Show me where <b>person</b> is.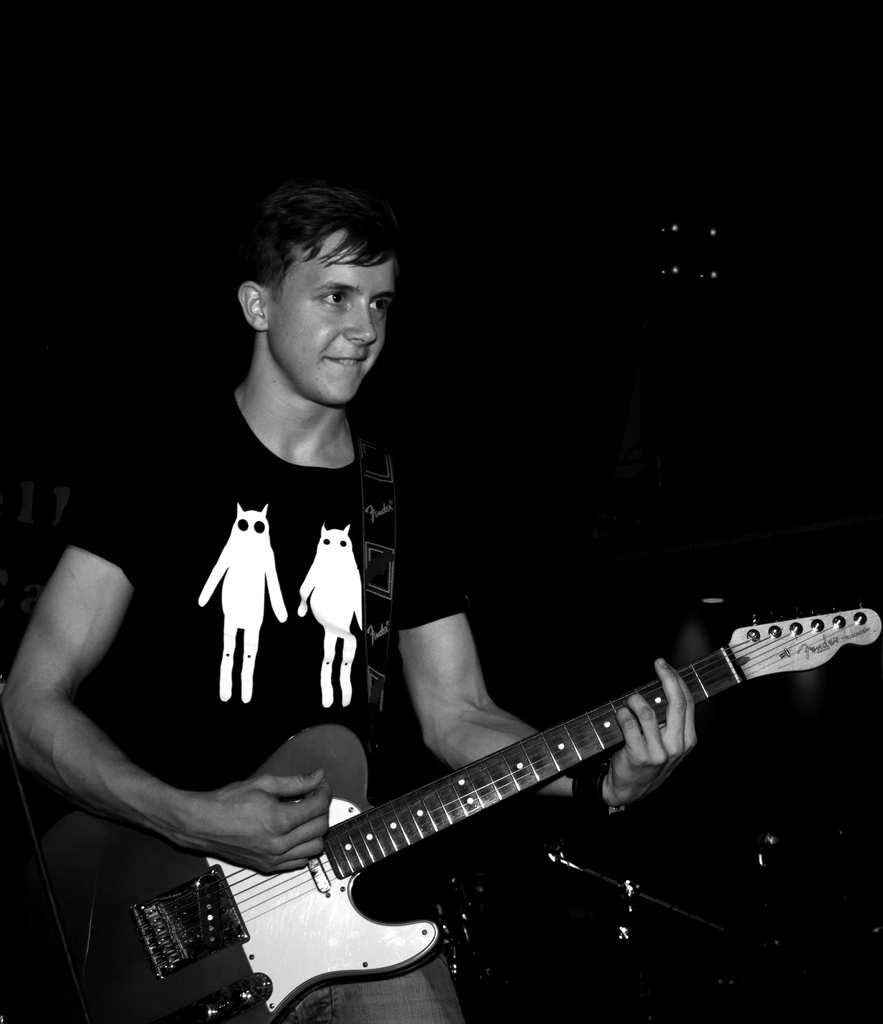
<b>person</b> is at [2, 189, 702, 1012].
